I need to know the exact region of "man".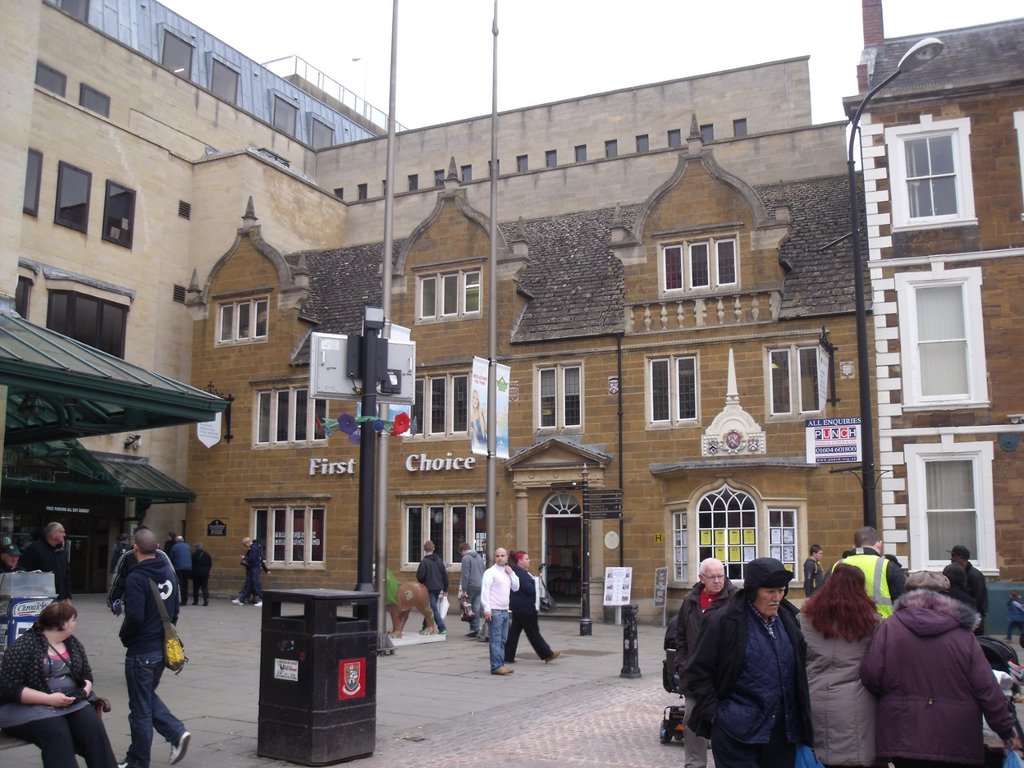
Region: left=803, top=543, right=819, bottom=595.
